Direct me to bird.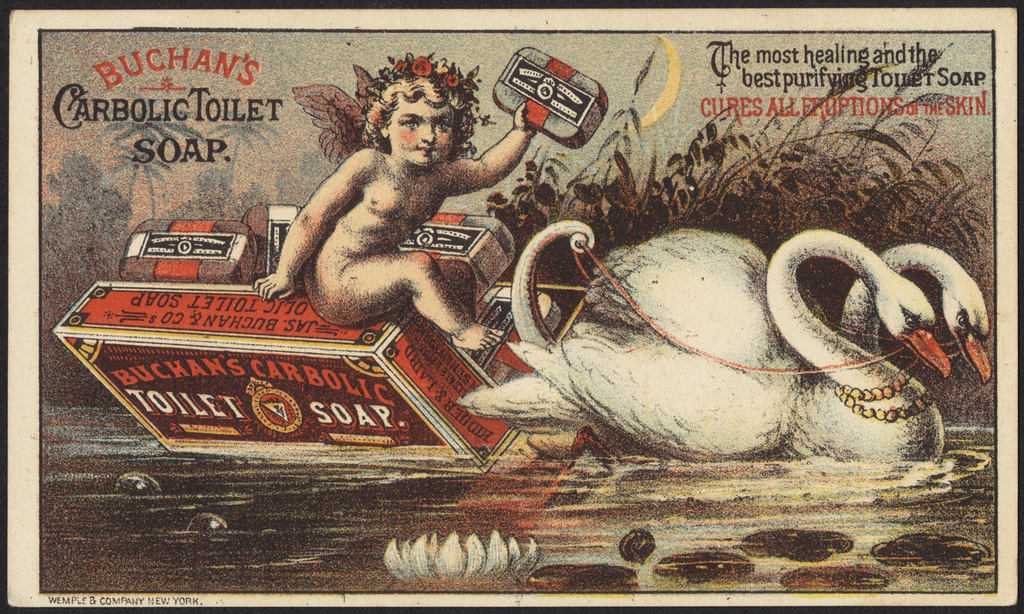
Direction: 456,243,994,396.
